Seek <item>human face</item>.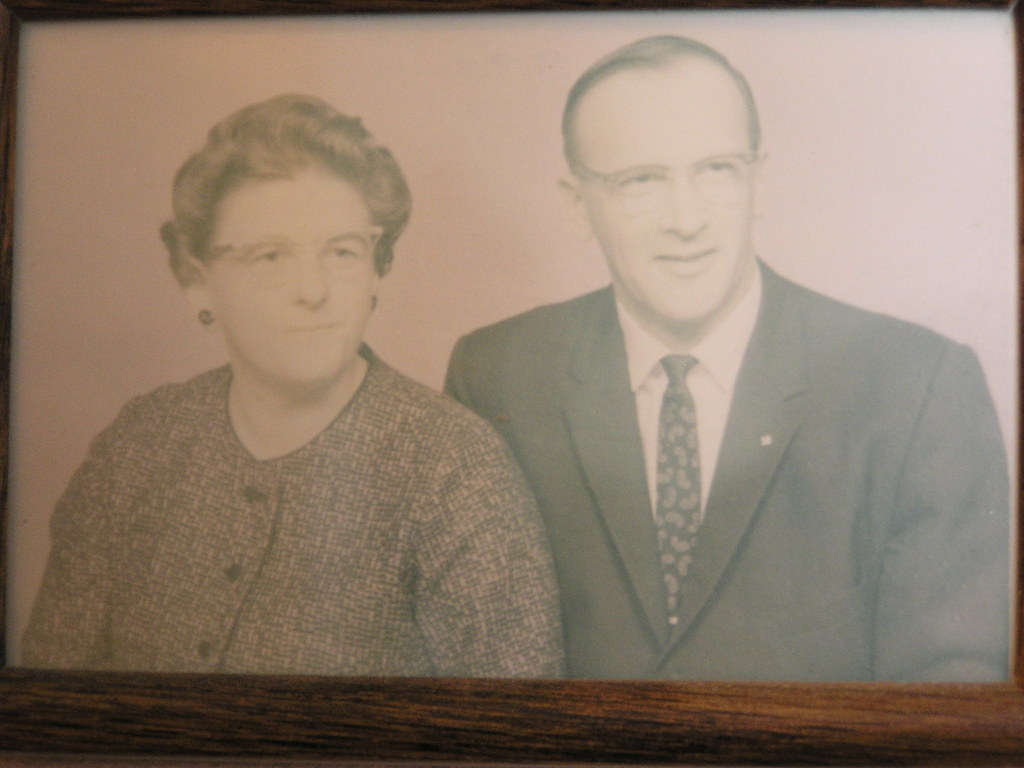
214:172:378:380.
